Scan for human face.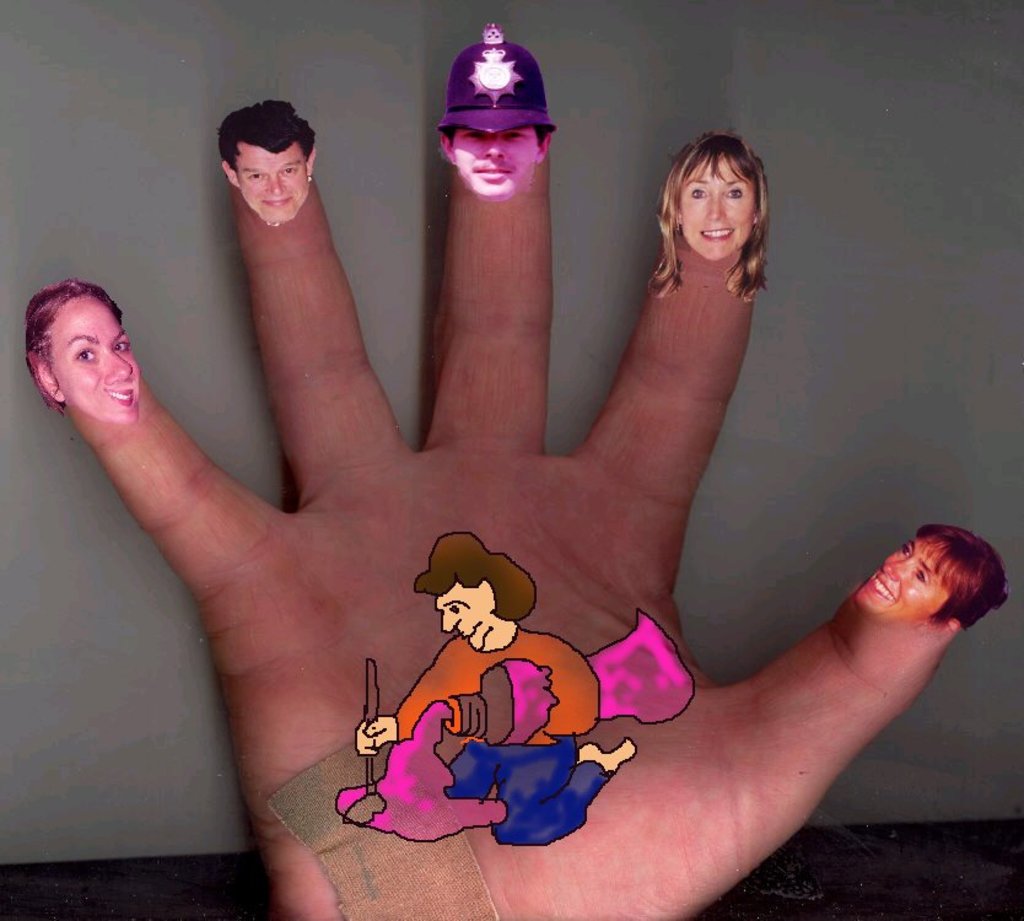
Scan result: 458,118,544,204.
